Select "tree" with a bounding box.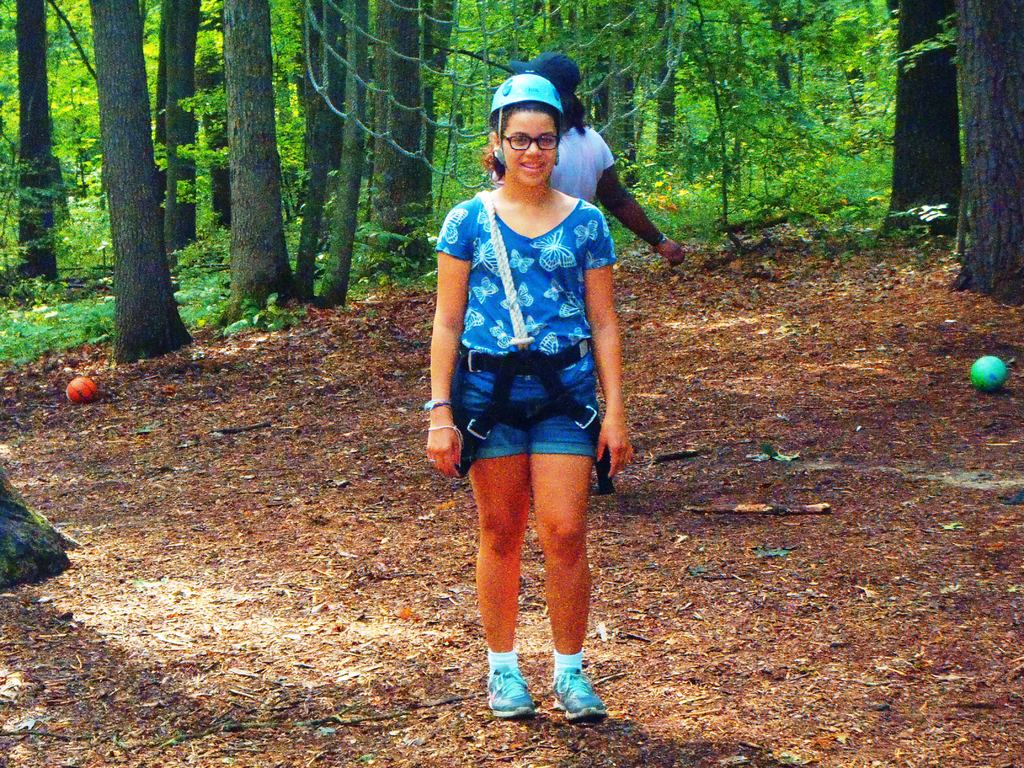
[868, 0, 966, 254].
